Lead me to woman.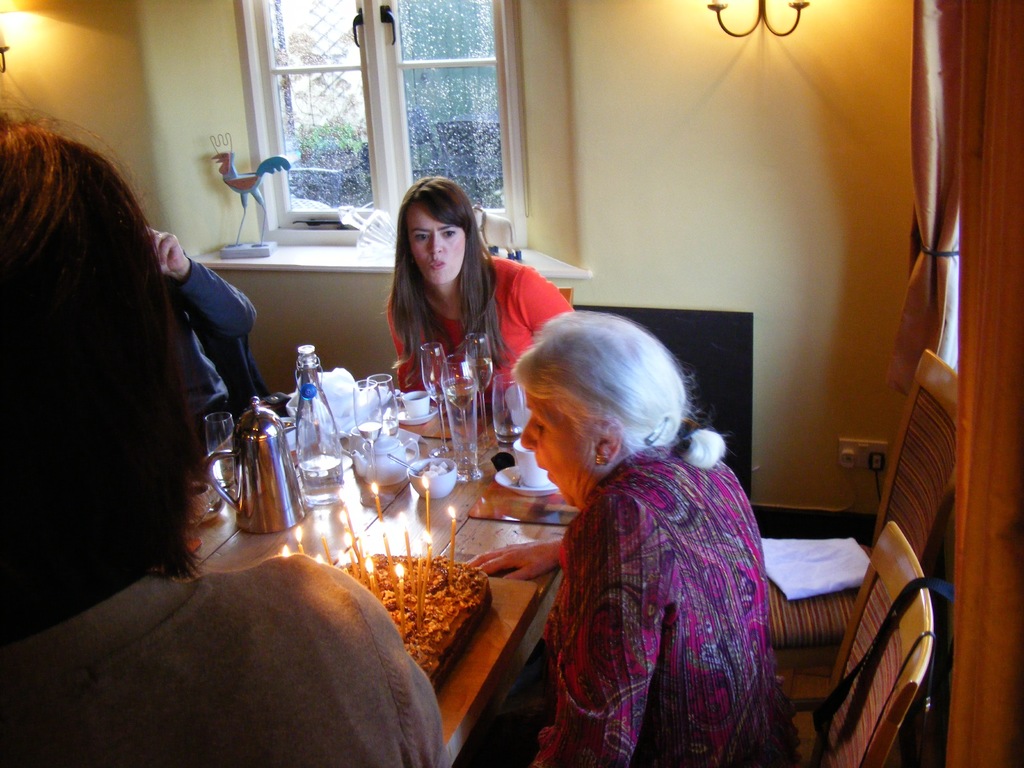
Lead to (left=468, top=310, right=810, bottom=767).
